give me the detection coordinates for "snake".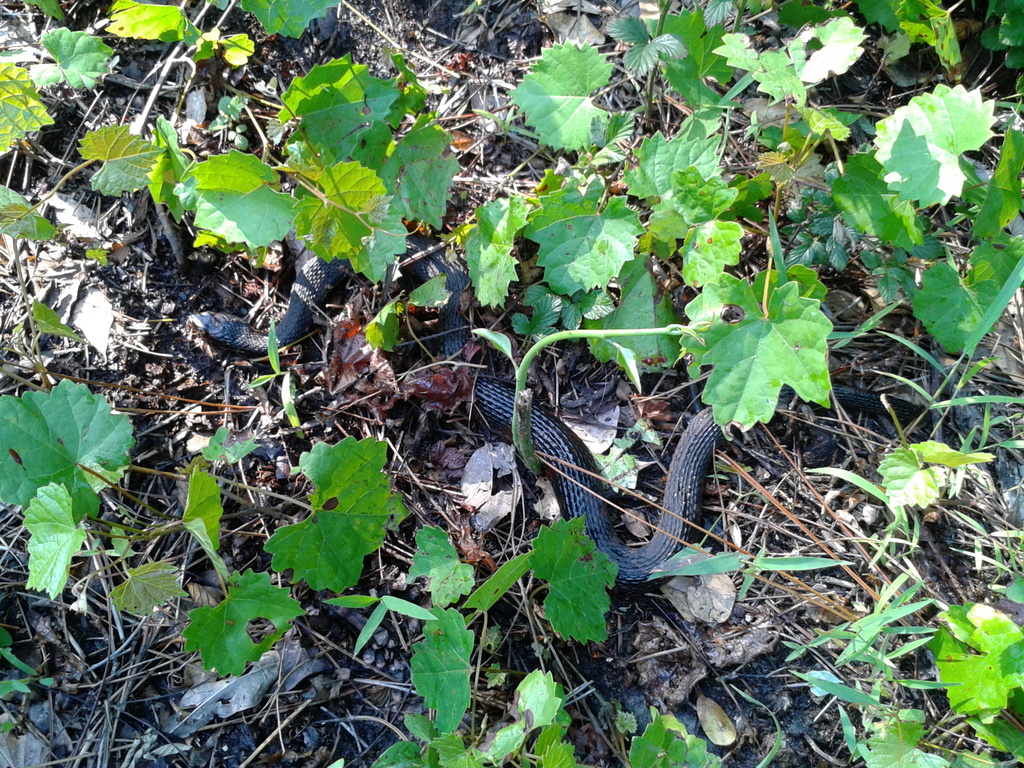
Rect(179, 228, 945, 593).
